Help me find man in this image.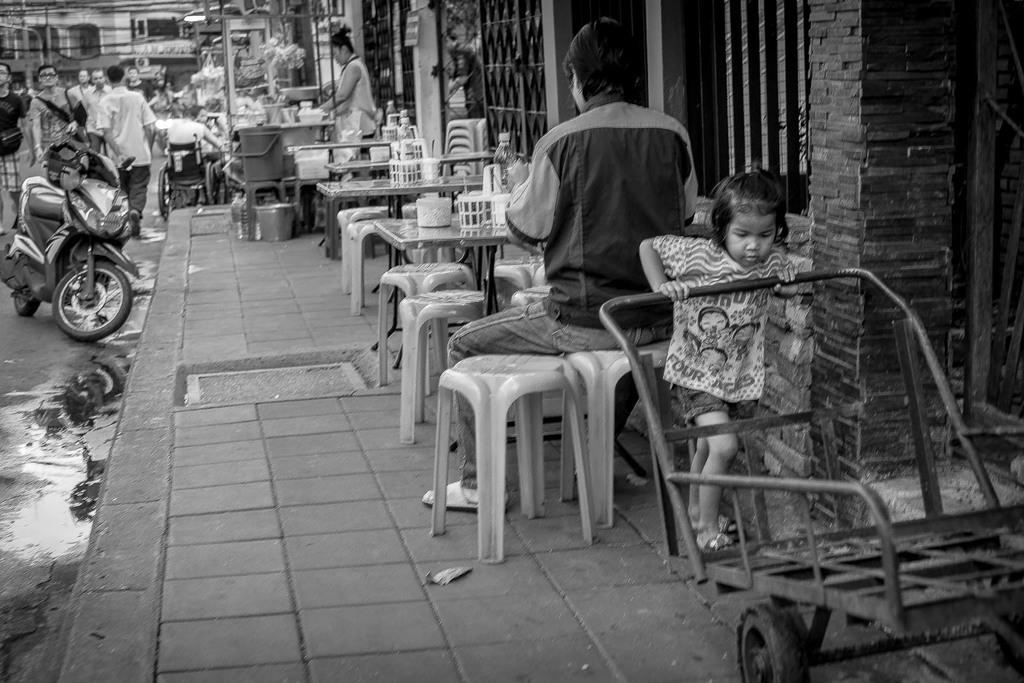
Found it: 0, 64, 30, 236.
